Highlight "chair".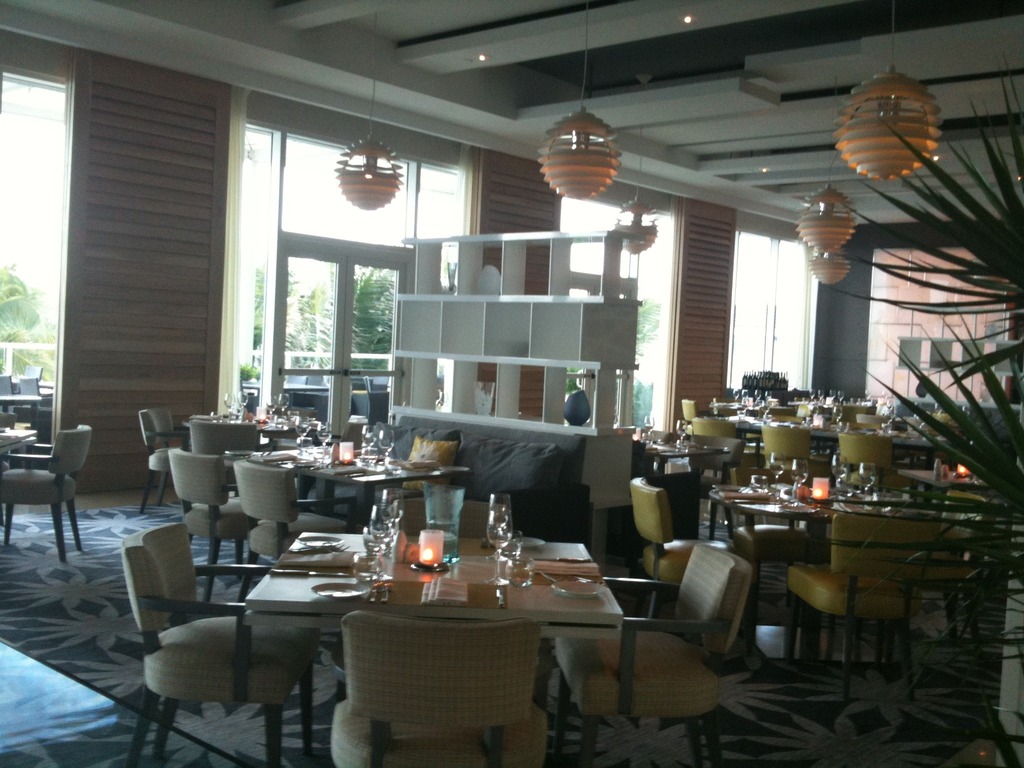
Highlighted region: left=163, top=447, right=259, bottom=606.
